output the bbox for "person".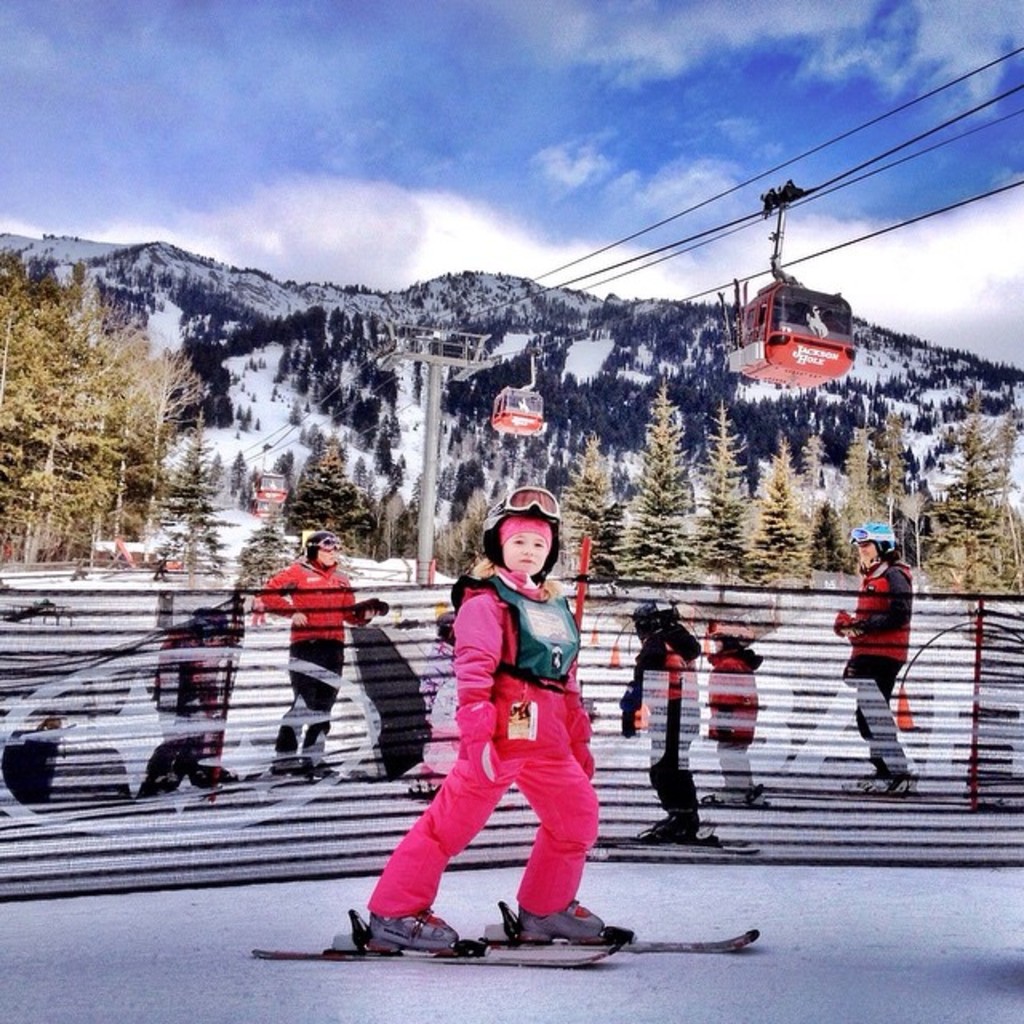
box=[706, 621, 760, 806].
